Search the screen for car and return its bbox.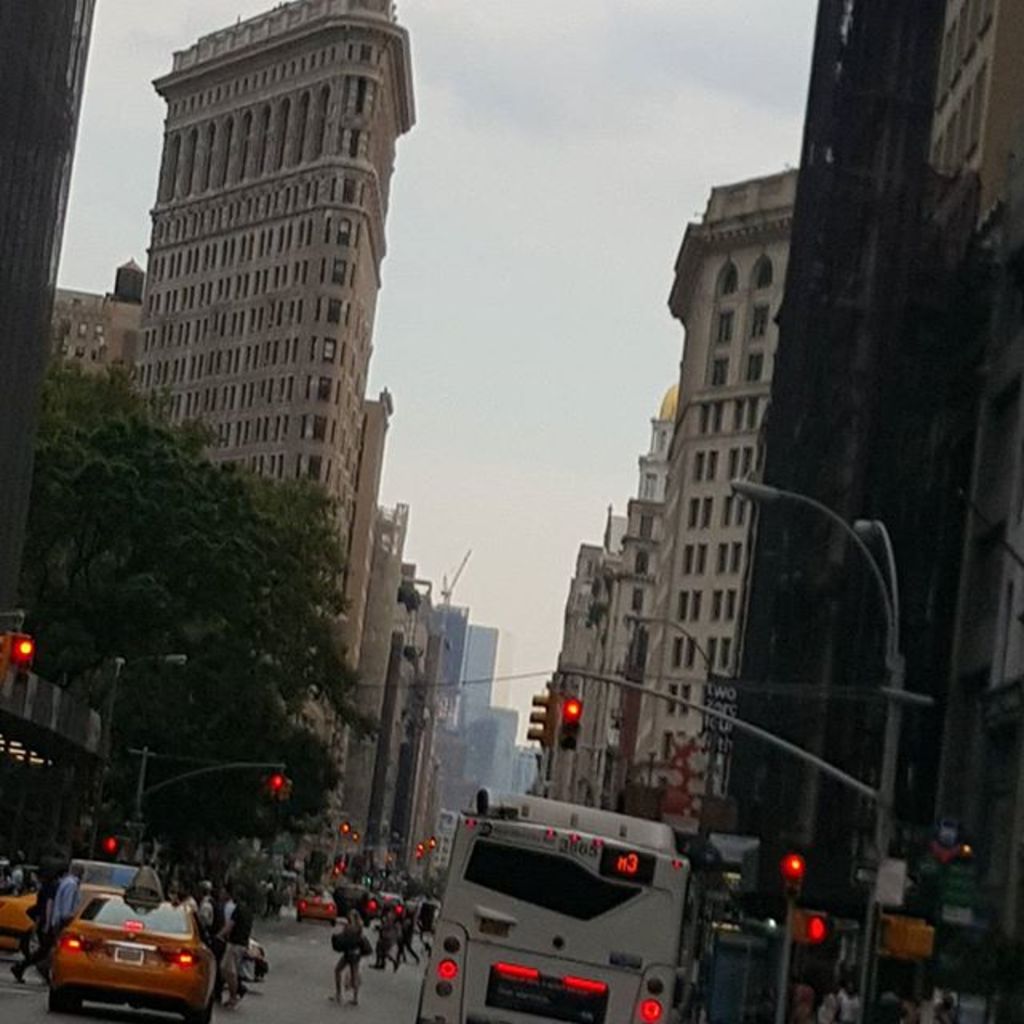
Found: 46 880 218 1021.
